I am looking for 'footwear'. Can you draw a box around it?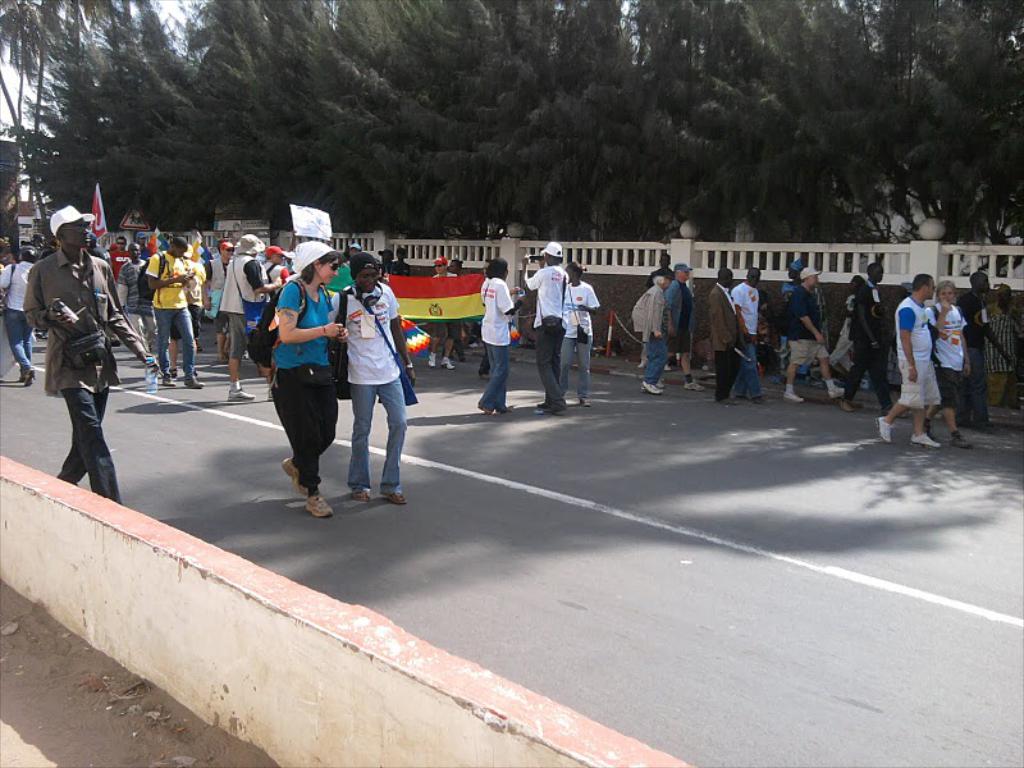
Sure, the bounding box is (381,490,407,507).
